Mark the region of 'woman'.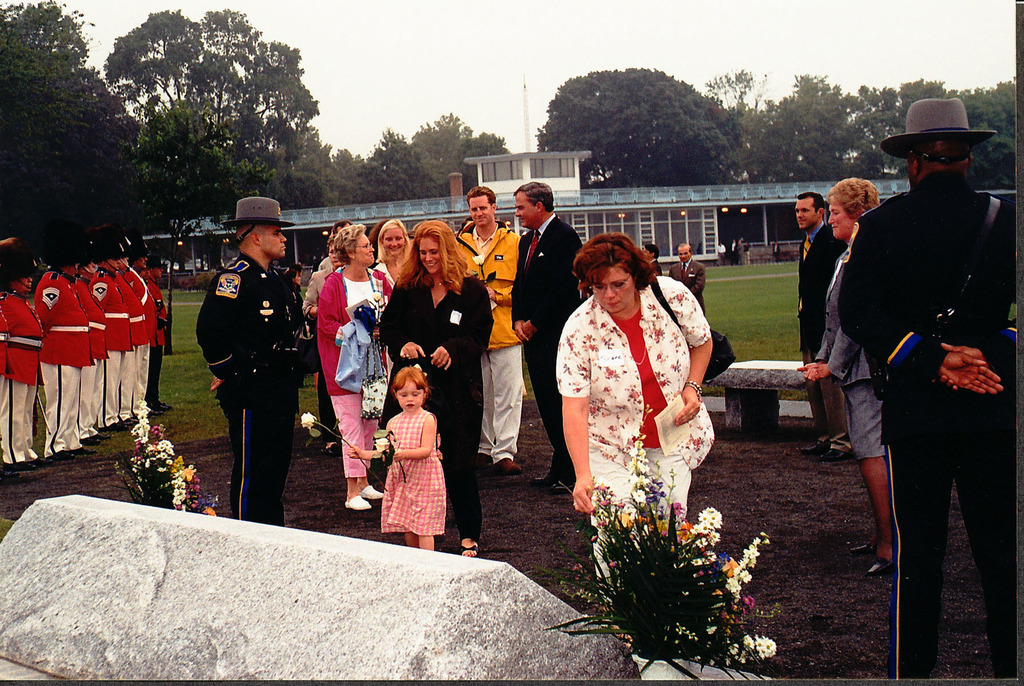
Region: region(552, 234, 727, 632).
